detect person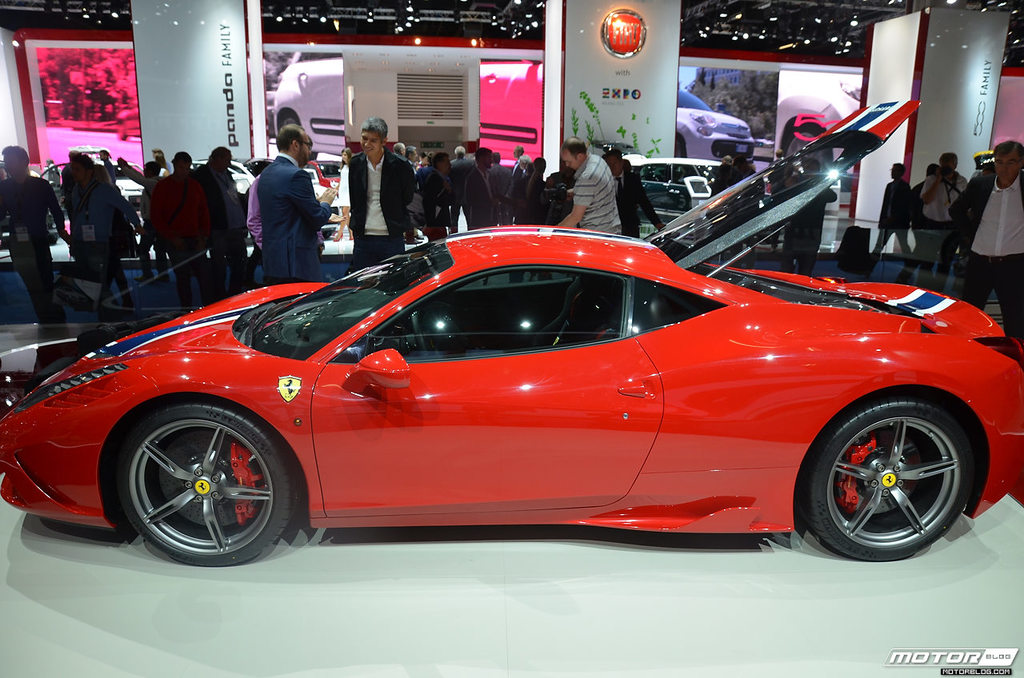
box(950, 138, 1023, 337)
